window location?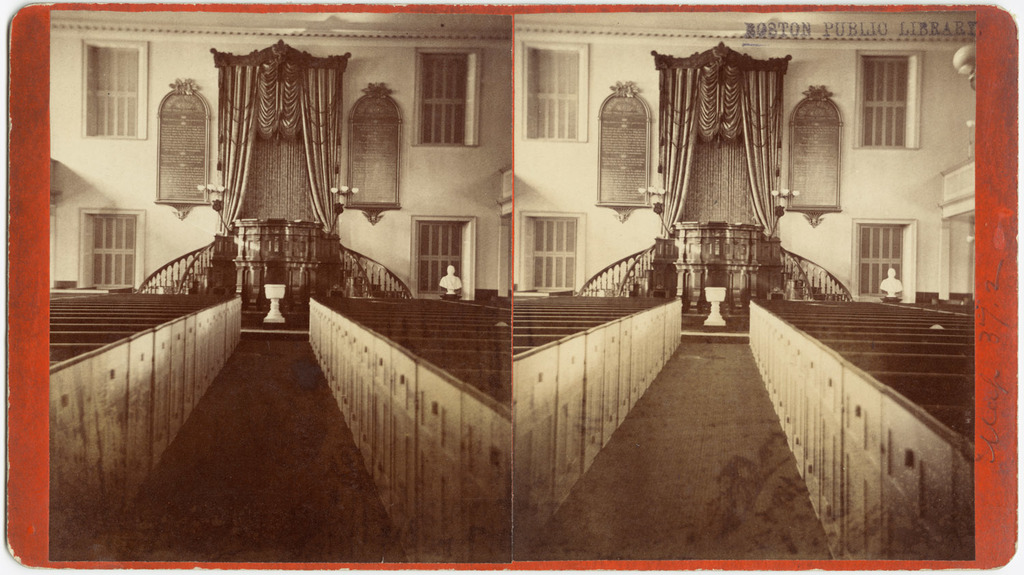
857, 53, 912, 145
